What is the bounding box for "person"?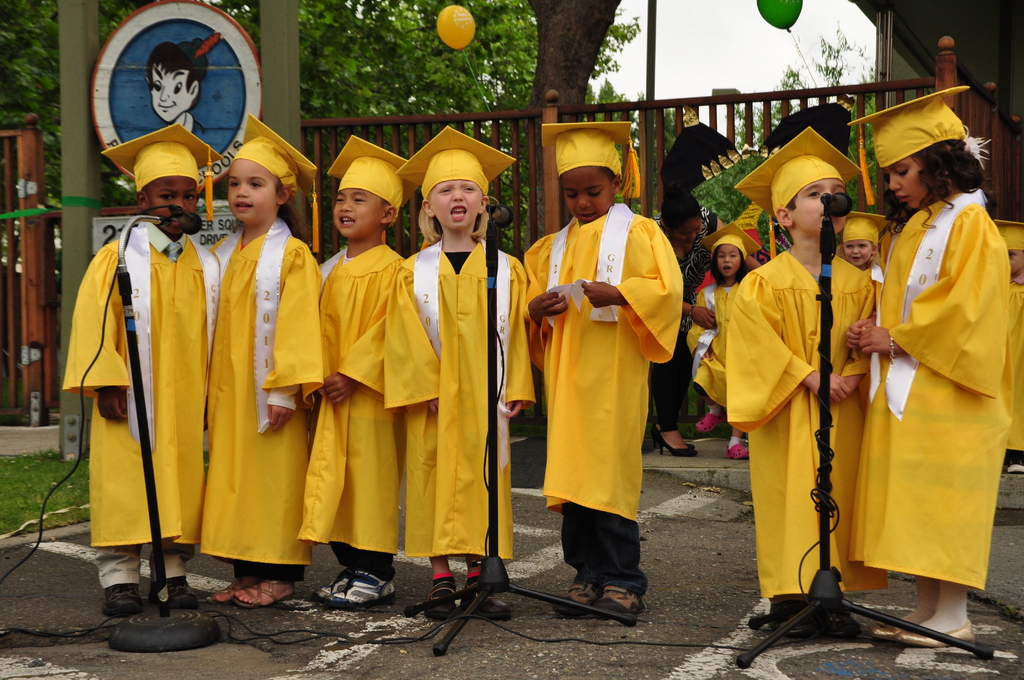
654:97:763:239.
